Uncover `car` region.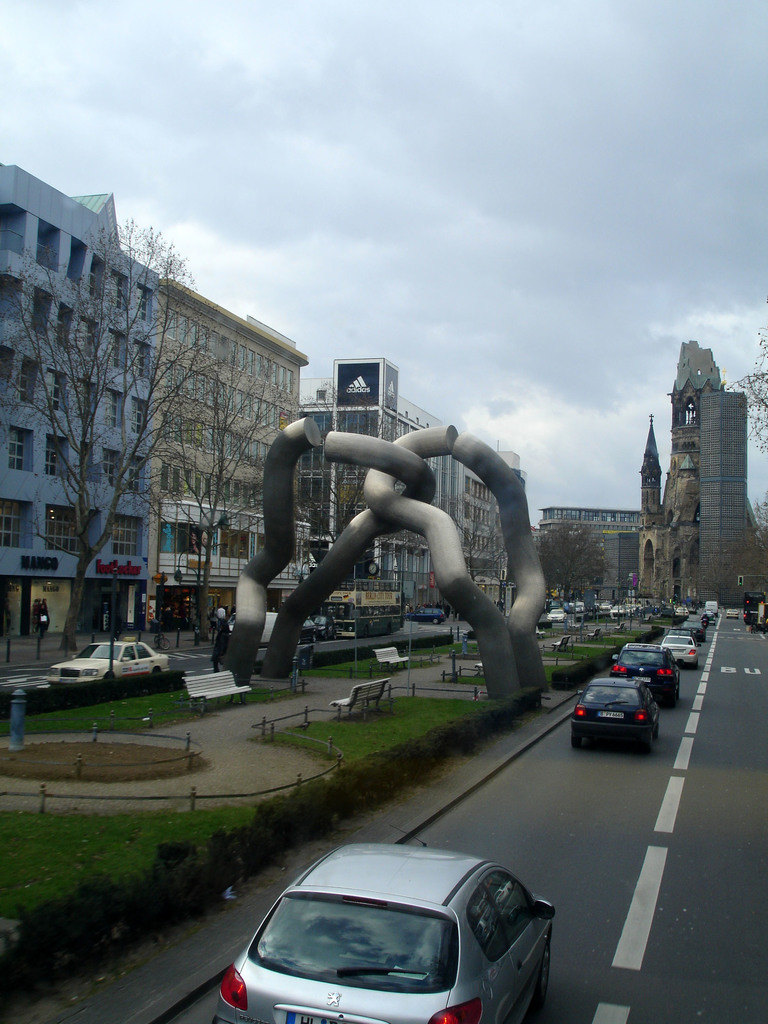
Uncovered: region(564, 674, 663, 748).
